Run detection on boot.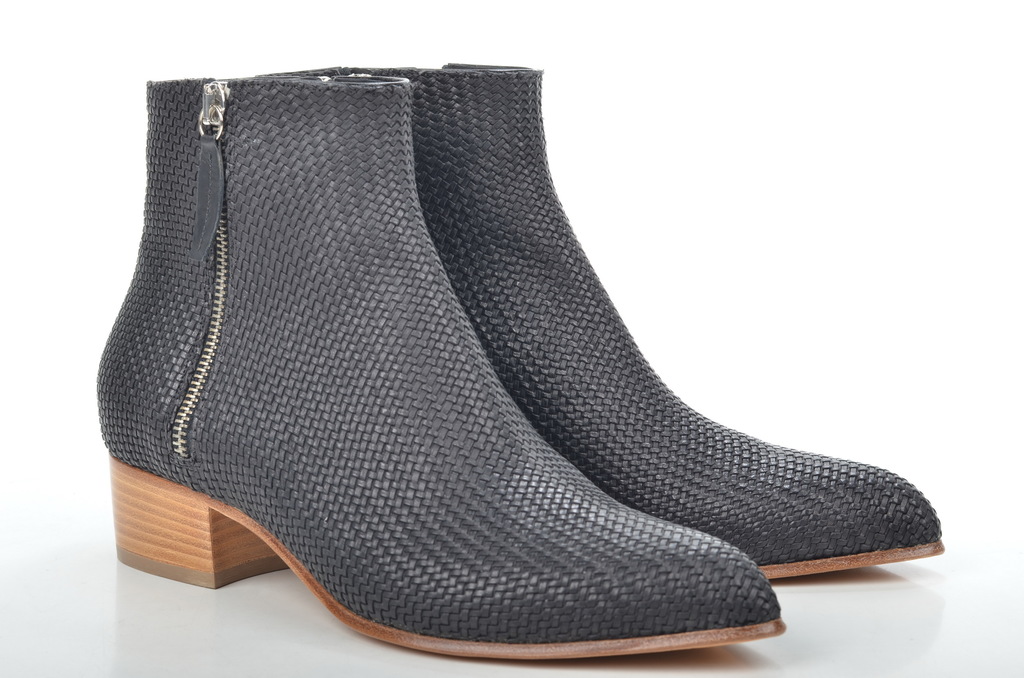
Result: rect(271, 64, 951, 585).
